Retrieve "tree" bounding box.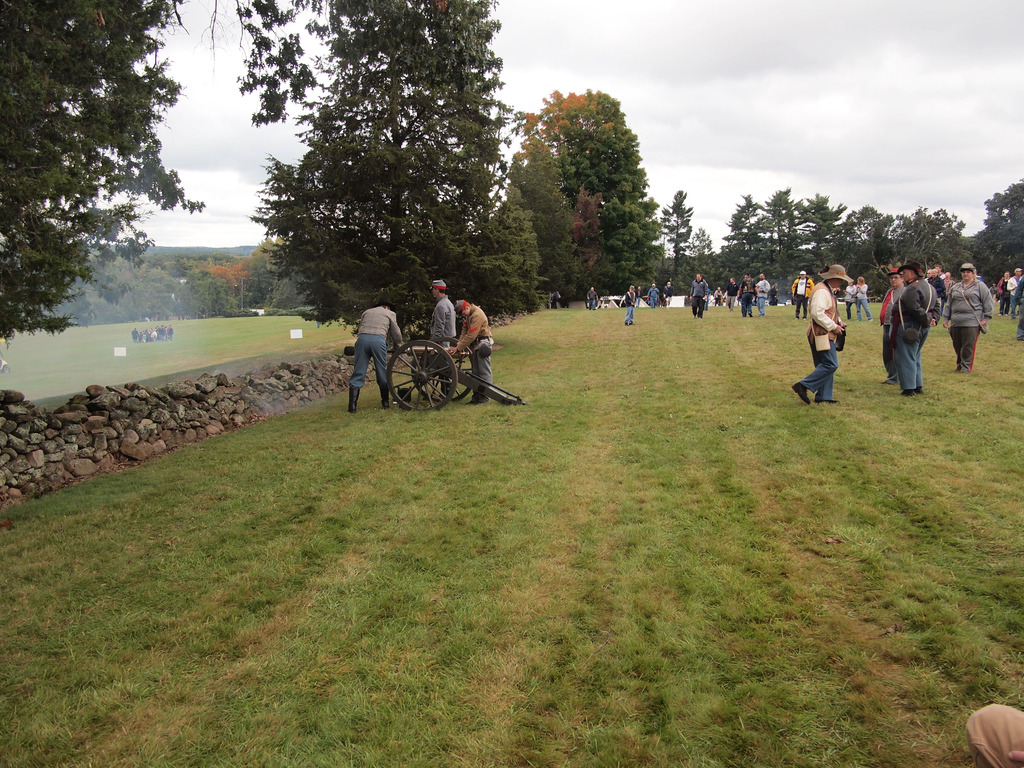
Bounding box: bbox=[0, 0, 211, 344].
